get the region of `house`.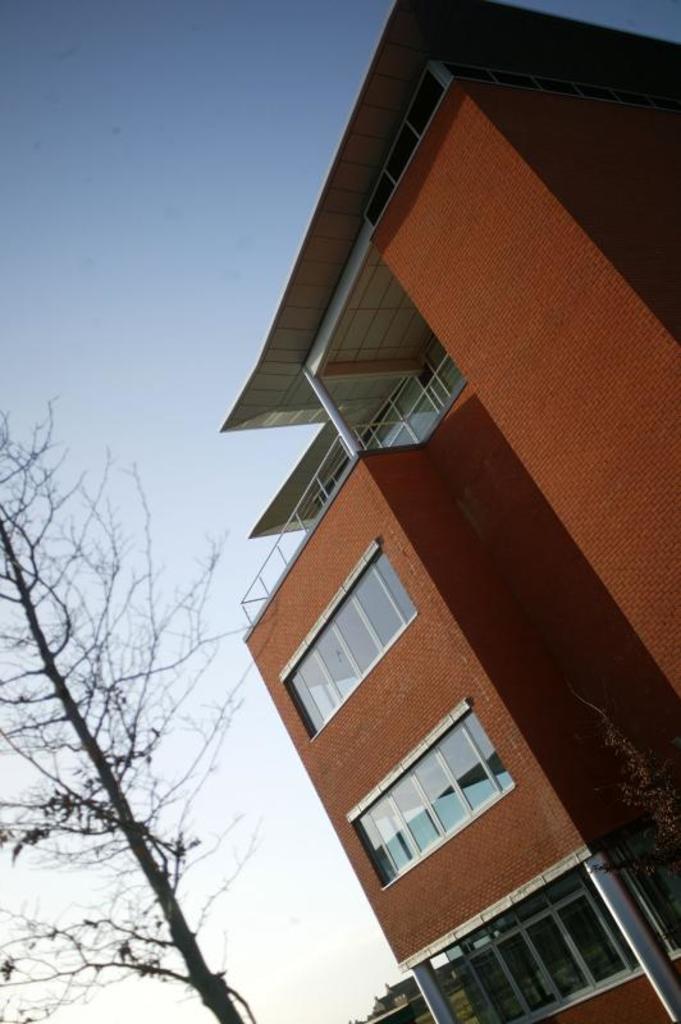
region(212, 0, 680, 1023).
